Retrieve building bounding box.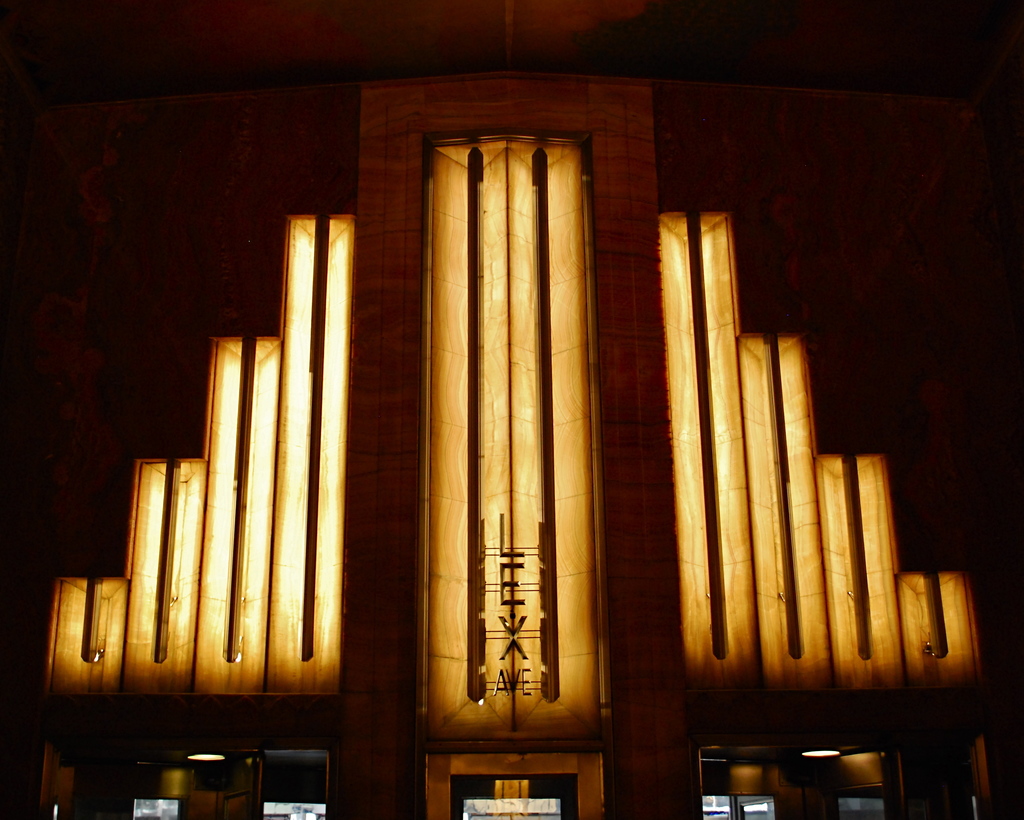
Bounding box: <box>0,64,1023,819</box>.
